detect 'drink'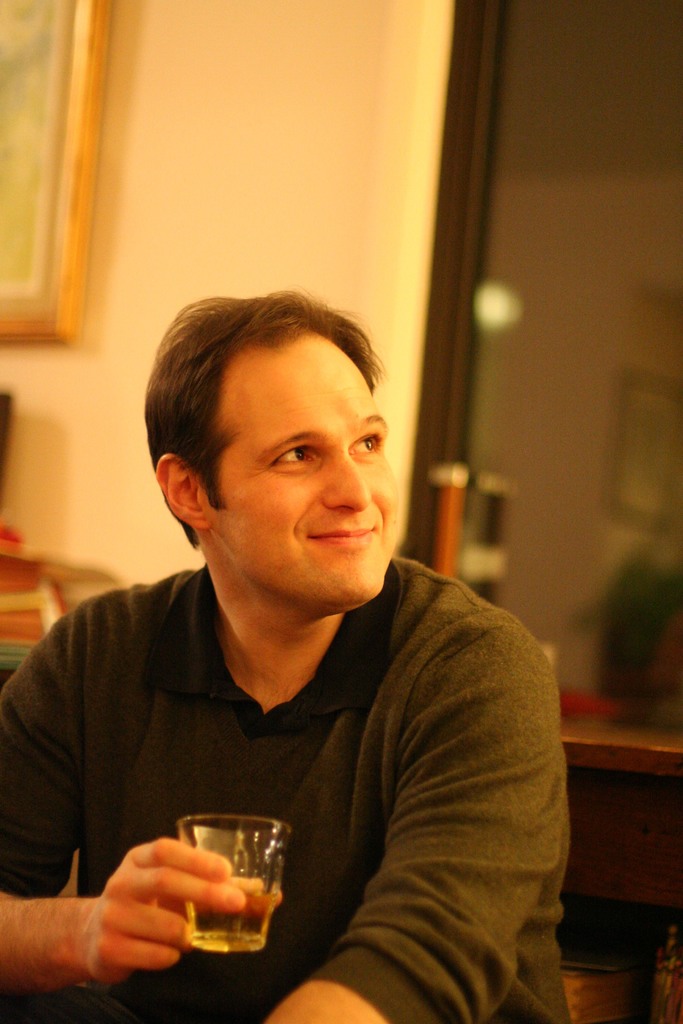
box=[186, 893, 279, 952]
